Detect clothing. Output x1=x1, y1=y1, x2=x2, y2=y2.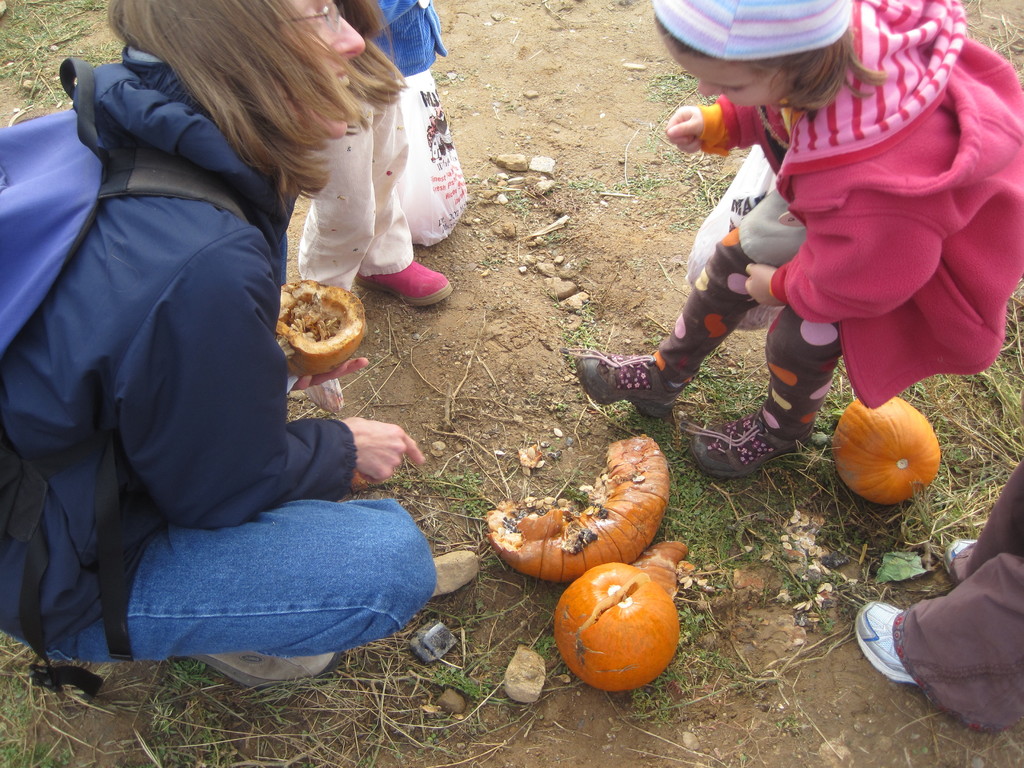
x1=268, y1=0, x2=497, y2=312.
